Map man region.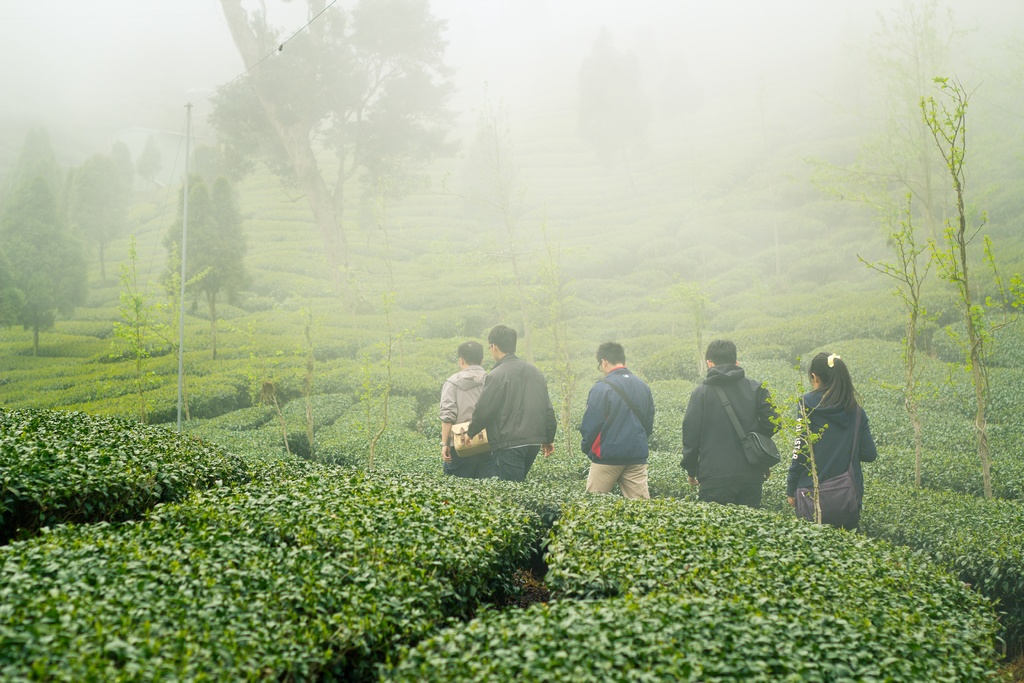
Mapped to detection(680, 334, 774, 506).
